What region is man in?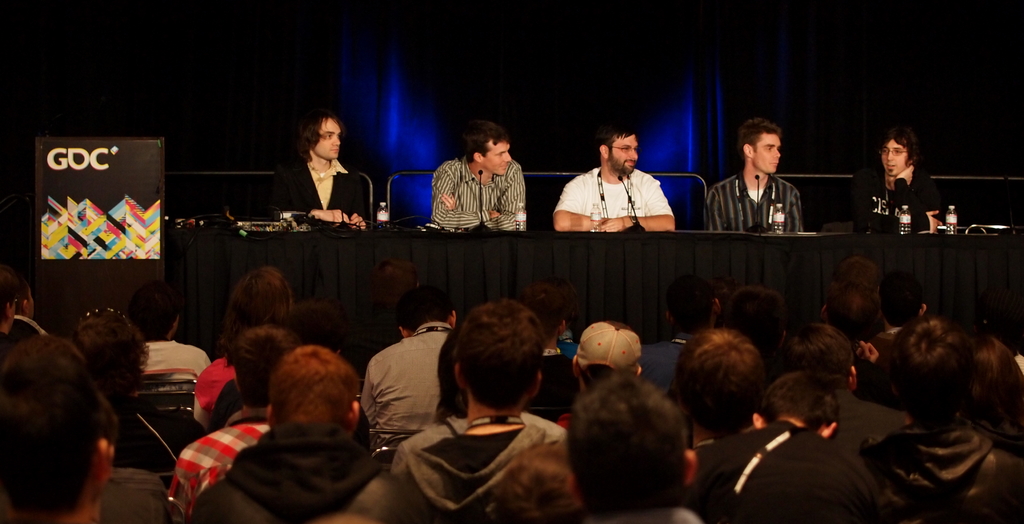
708, 118, 820, 236.
